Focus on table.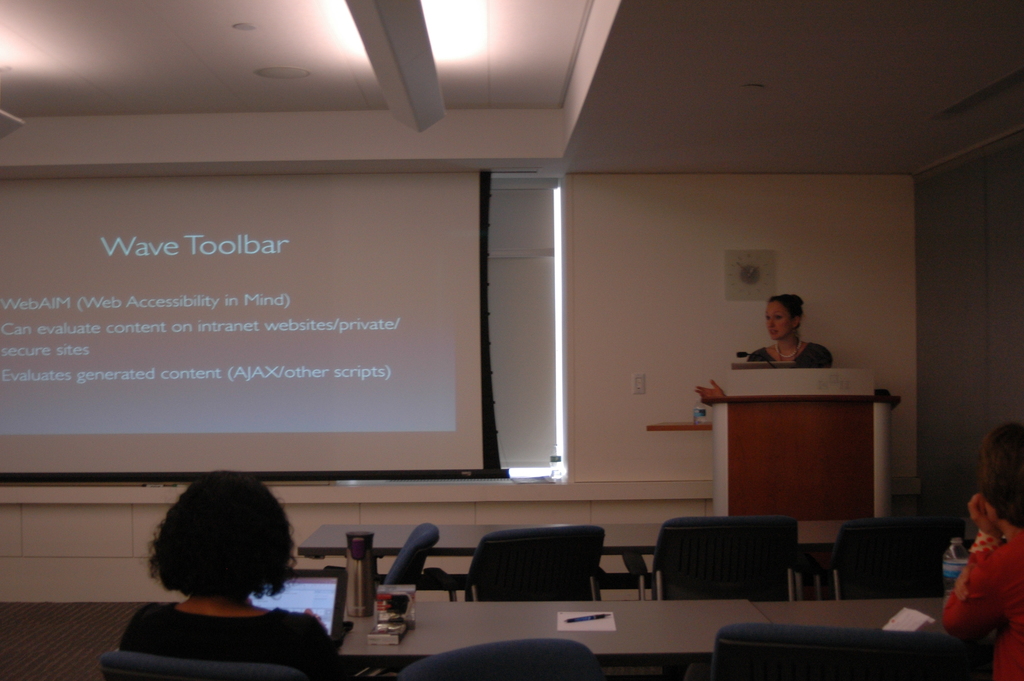
Focused at {"x1": 749, "y1": 596, "x2": 950, "y2": 634}.
